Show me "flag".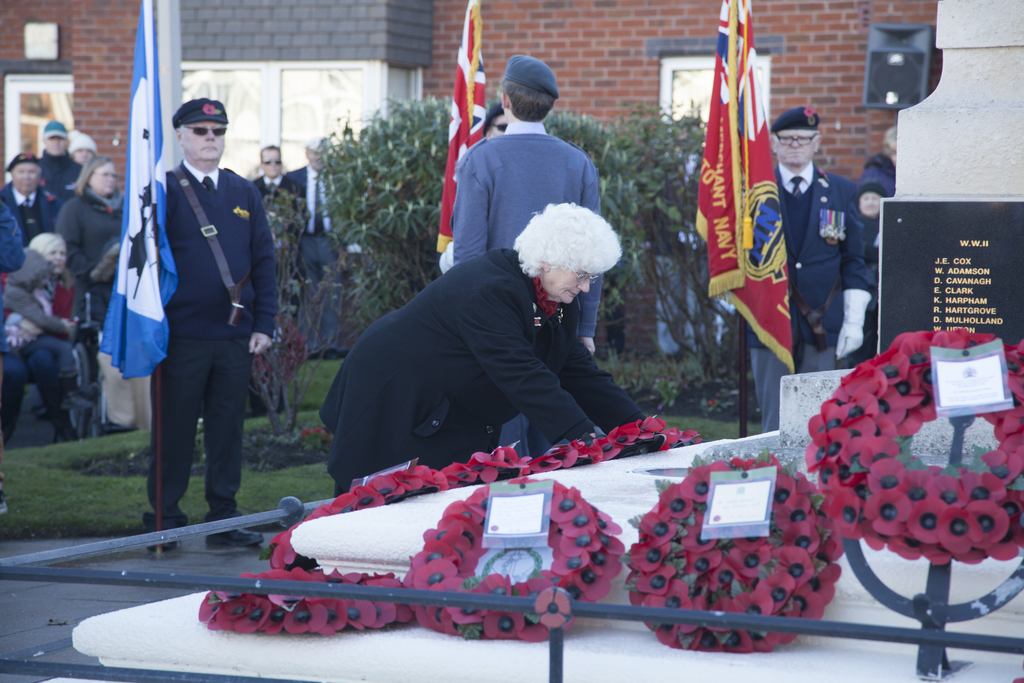
"flag" is here: 700,24,785,366.
